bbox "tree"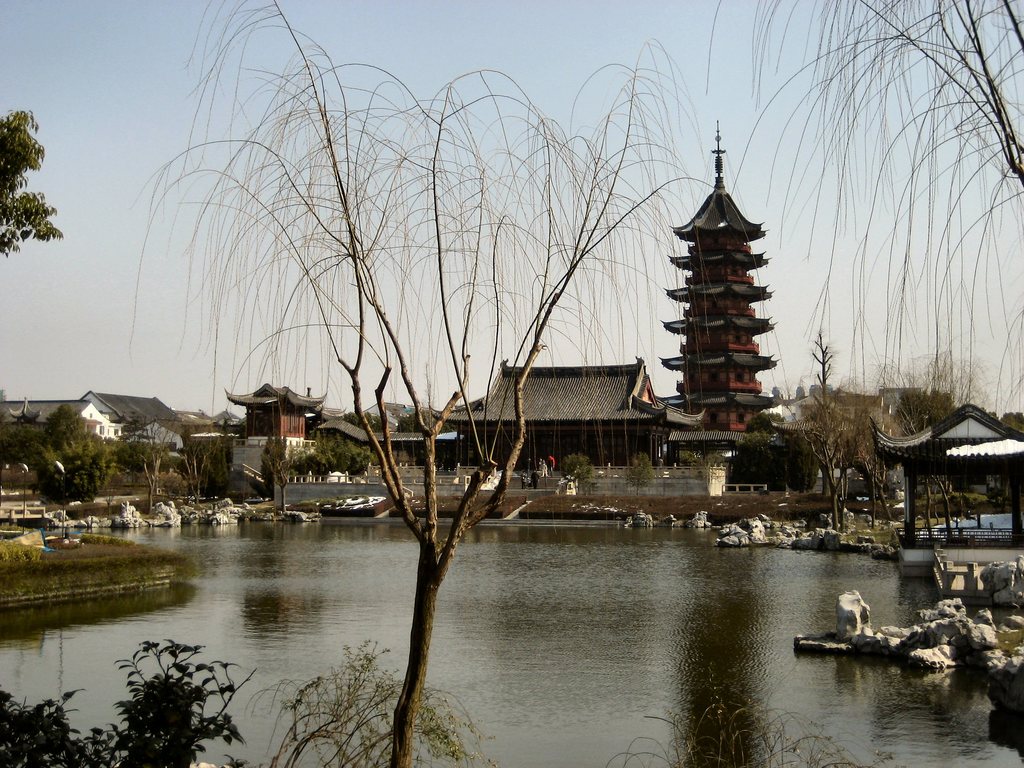
left=0, top=111, right=70, bottom=257
